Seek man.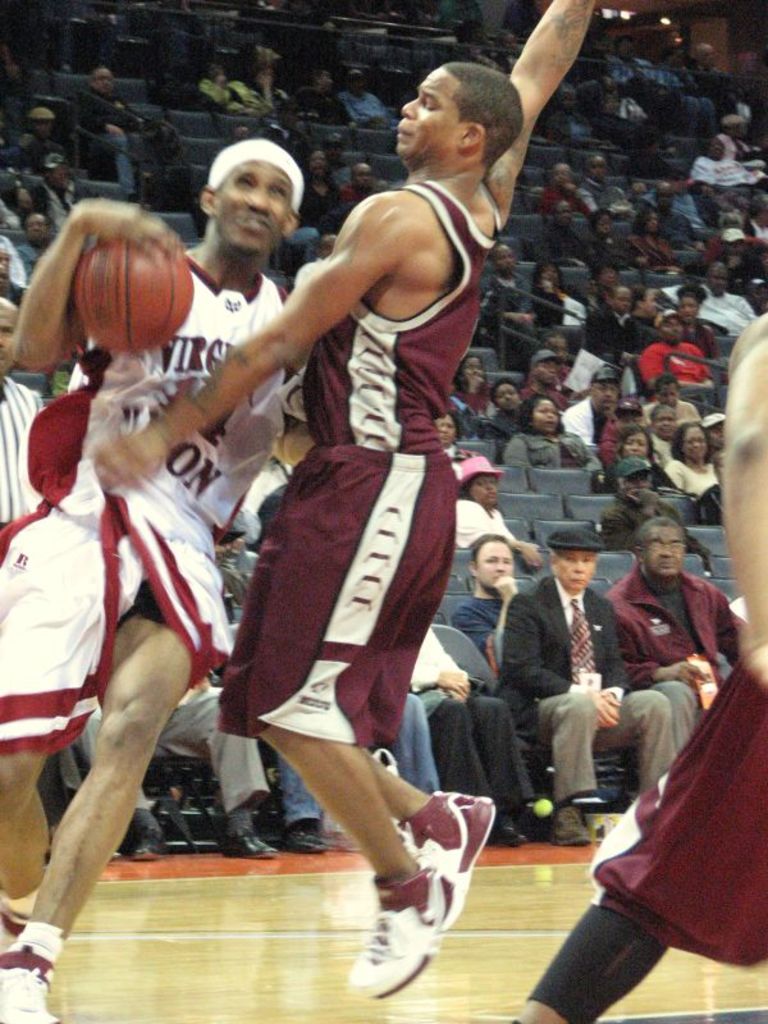
{"left": 516, "top": 349, "right": 577, "bottom": 417}.
